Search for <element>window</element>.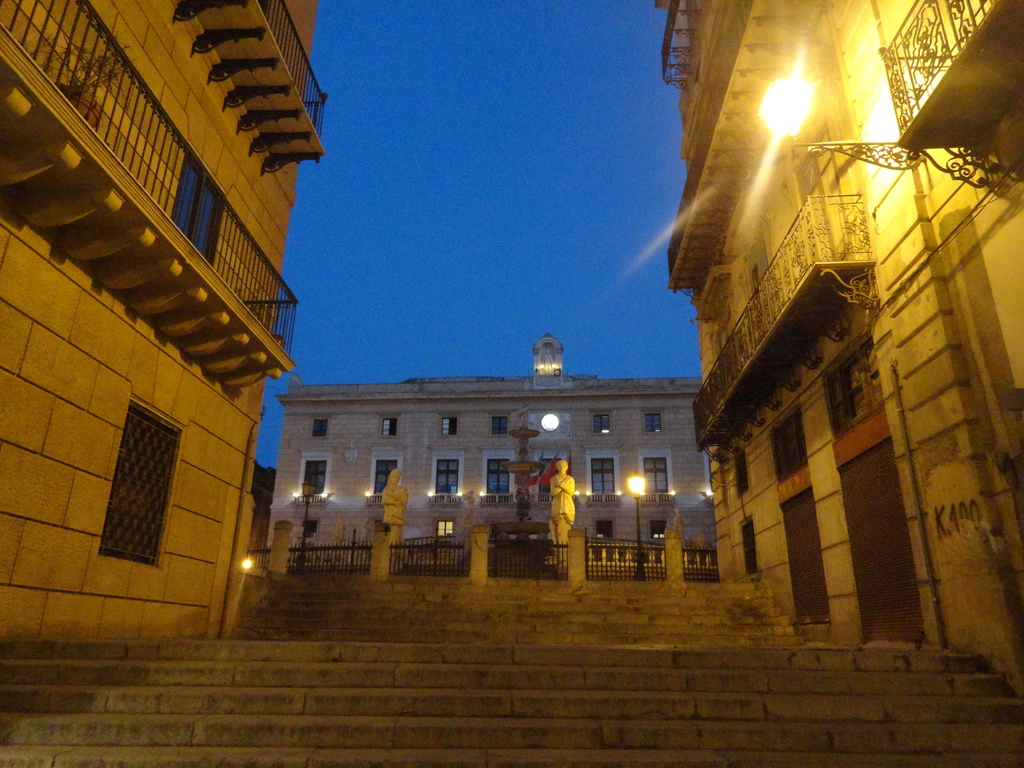
Found at box(372, 451, 401, 495).
